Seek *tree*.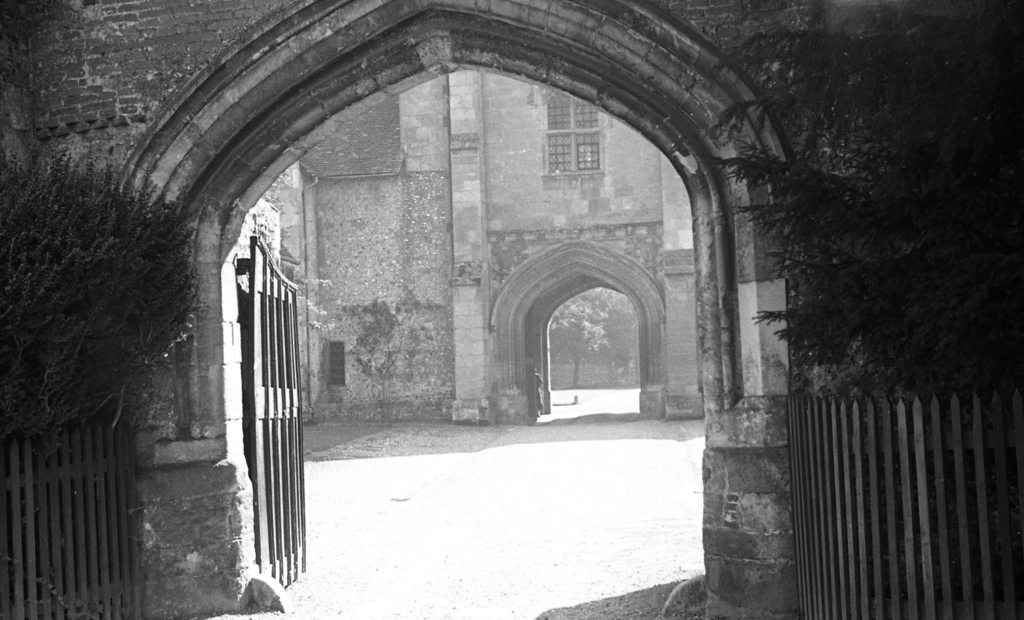
crop(0, 145, 196, 619).
